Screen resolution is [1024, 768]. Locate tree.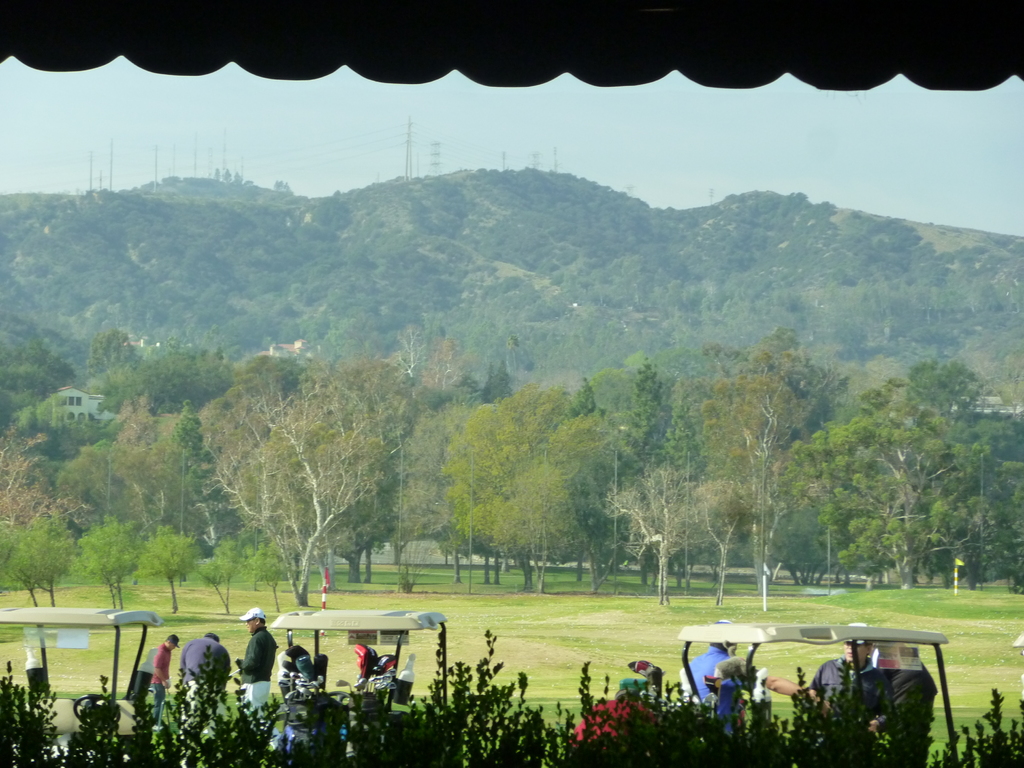
left=544, top=380, right=687, bottom=579.
